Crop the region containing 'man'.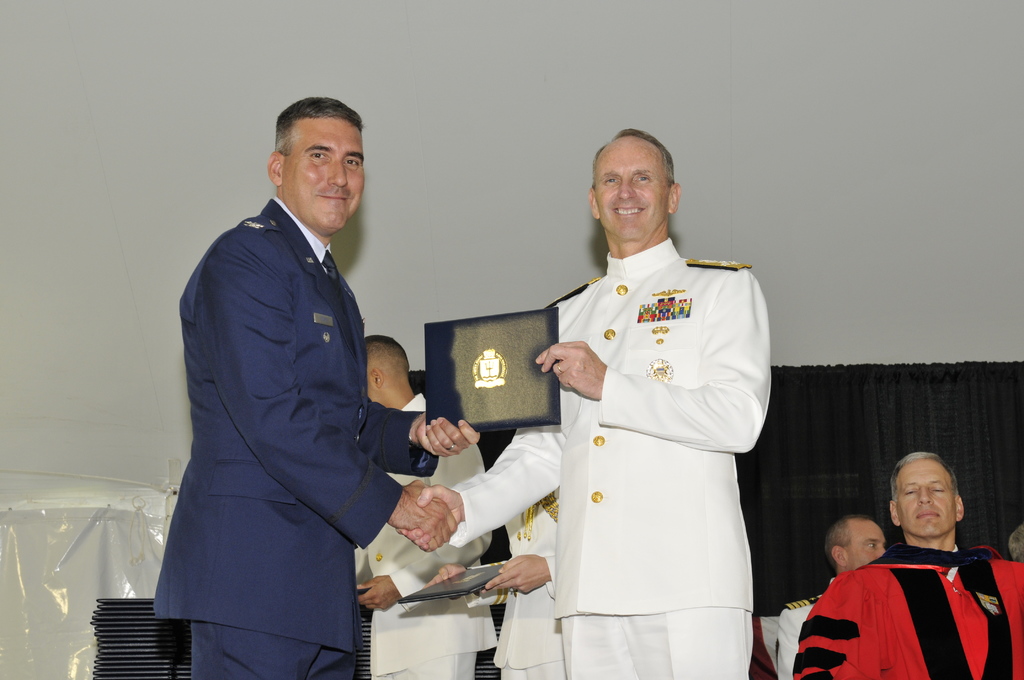
Crop region: l=802, t=471, r=1019, b=679.
